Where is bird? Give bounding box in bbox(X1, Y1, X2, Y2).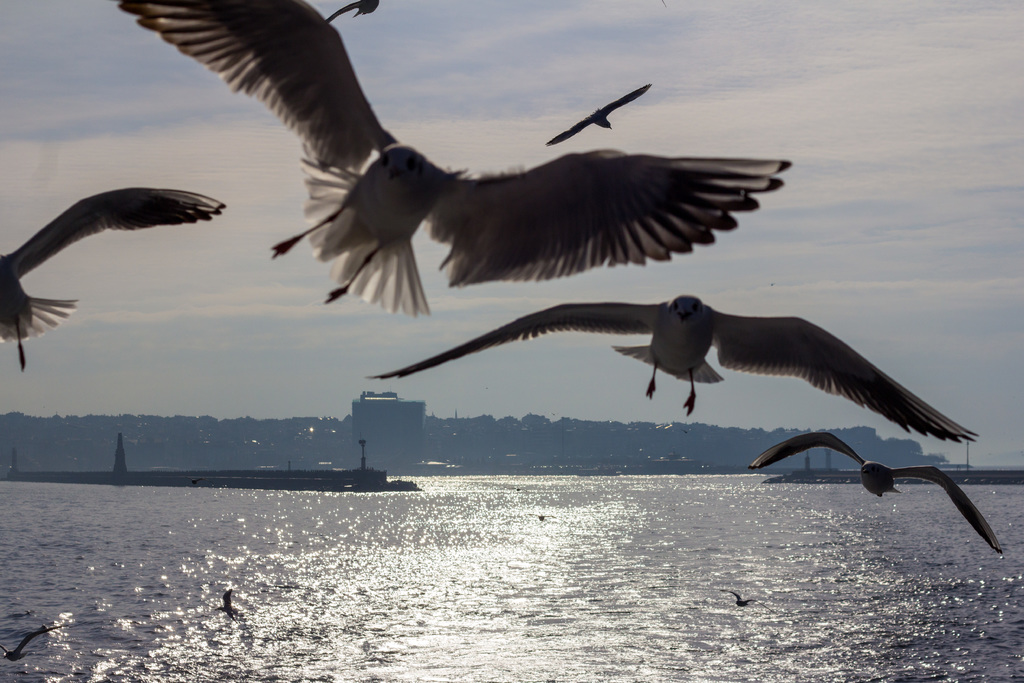
bbox(361, 284, 989, 438).
